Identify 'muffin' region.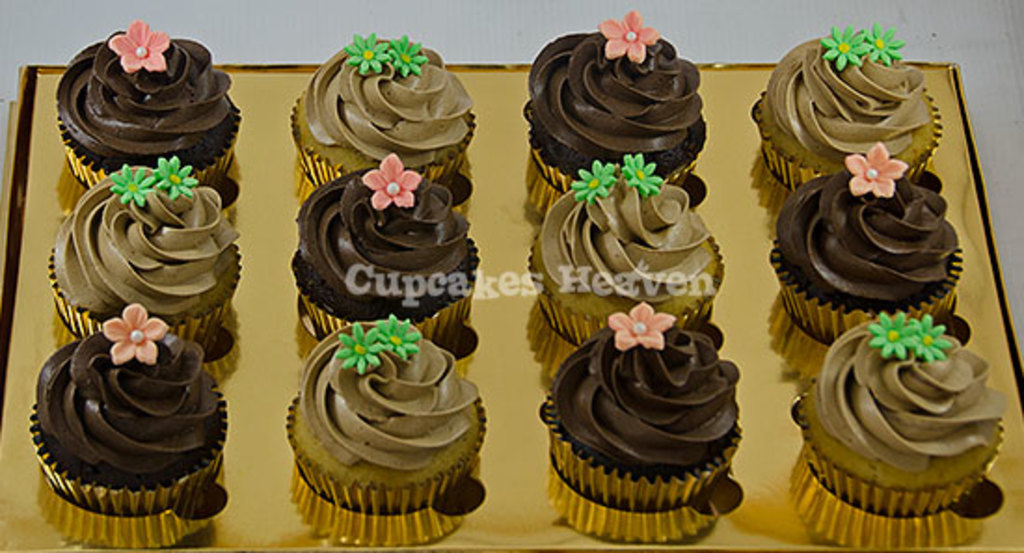
Region: <region>769, 138, 966, 346</region>.
